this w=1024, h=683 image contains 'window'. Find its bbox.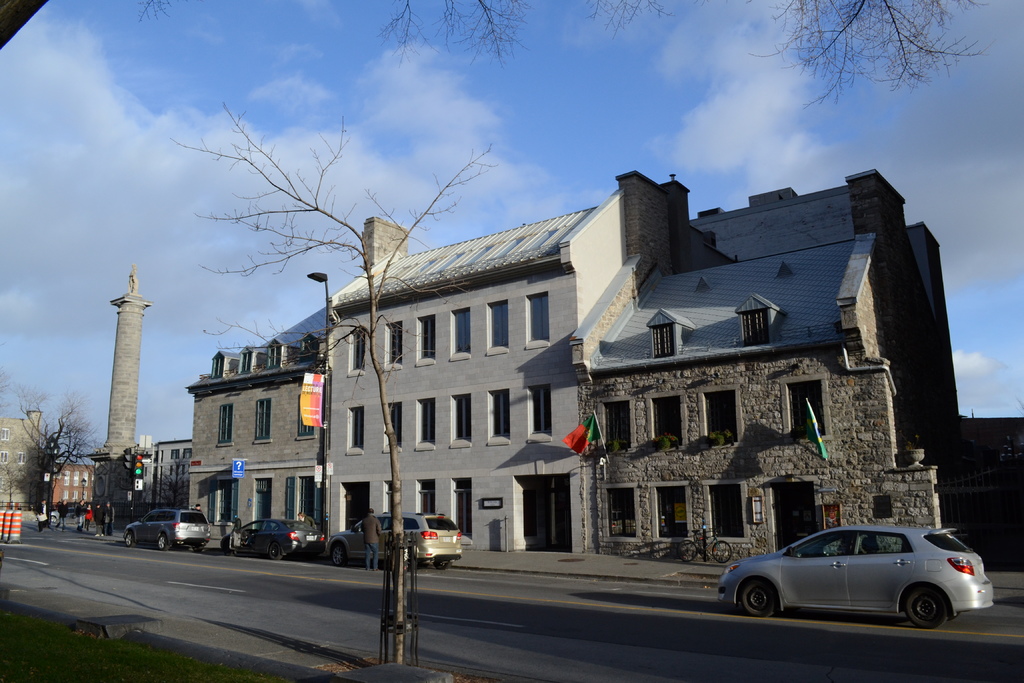
<region>708, 474, 754, 543</region>.
